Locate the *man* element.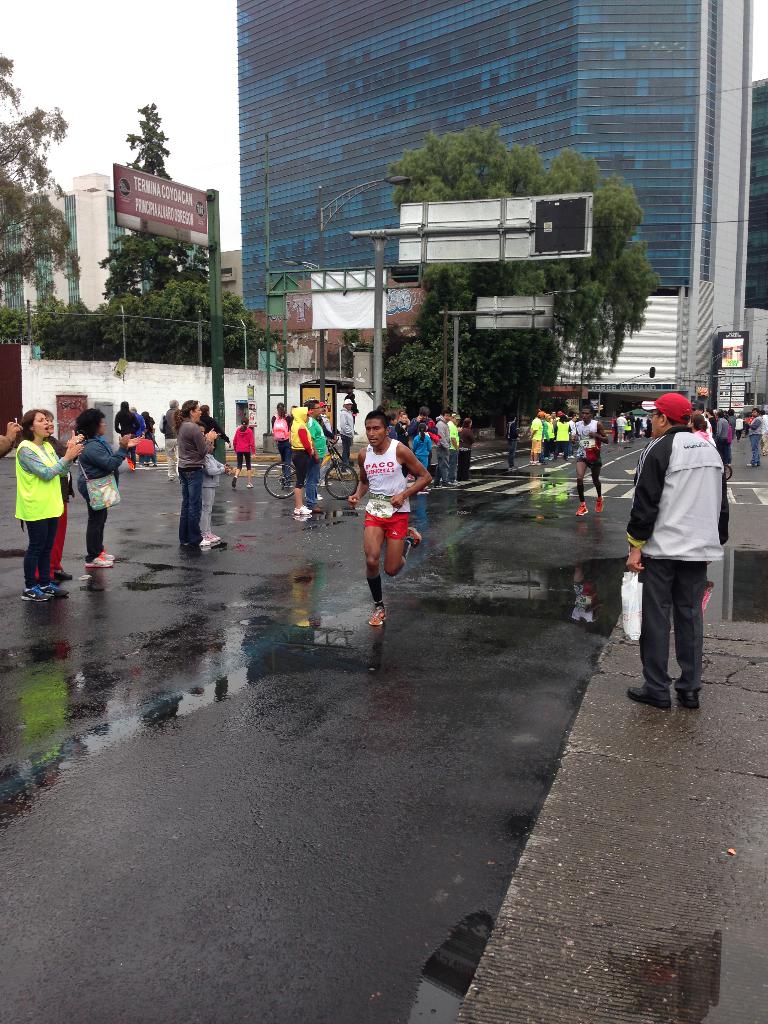
Element bbox: 571:406:606:516.
